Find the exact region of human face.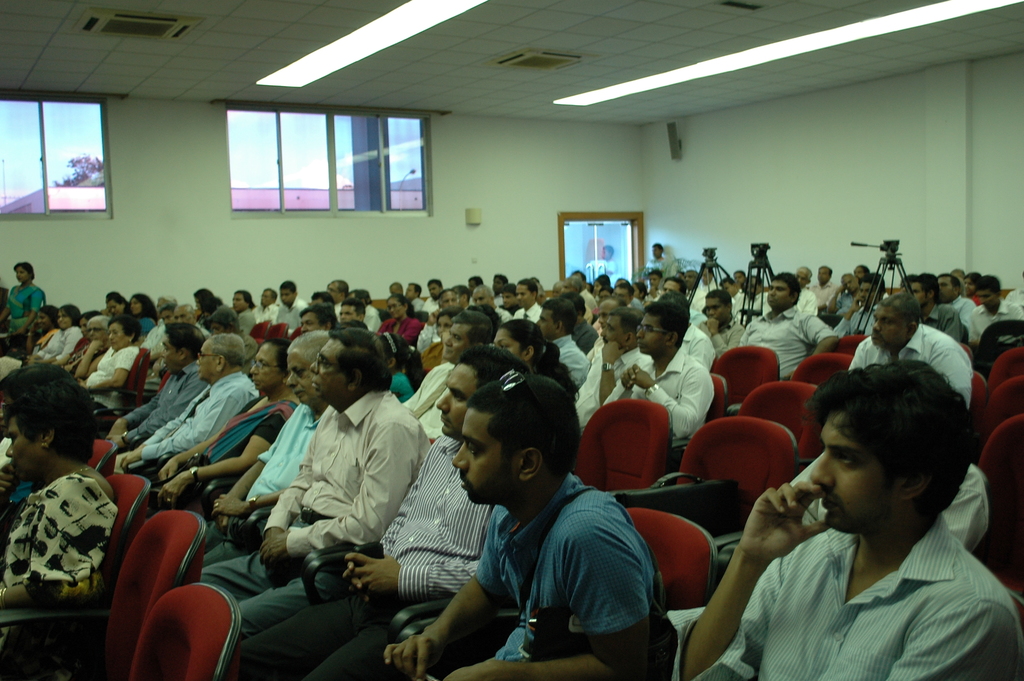
Exact region: (705, 299, 726, 323).
